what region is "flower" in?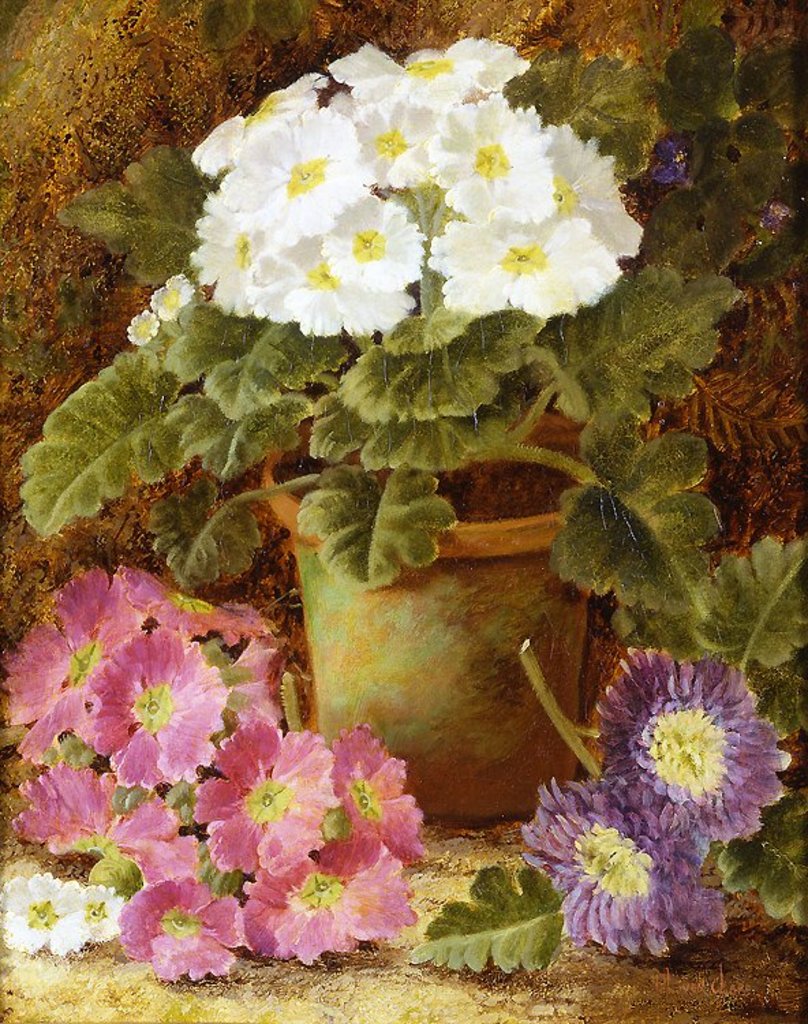
bbox=(82, 886, 119, 943).
